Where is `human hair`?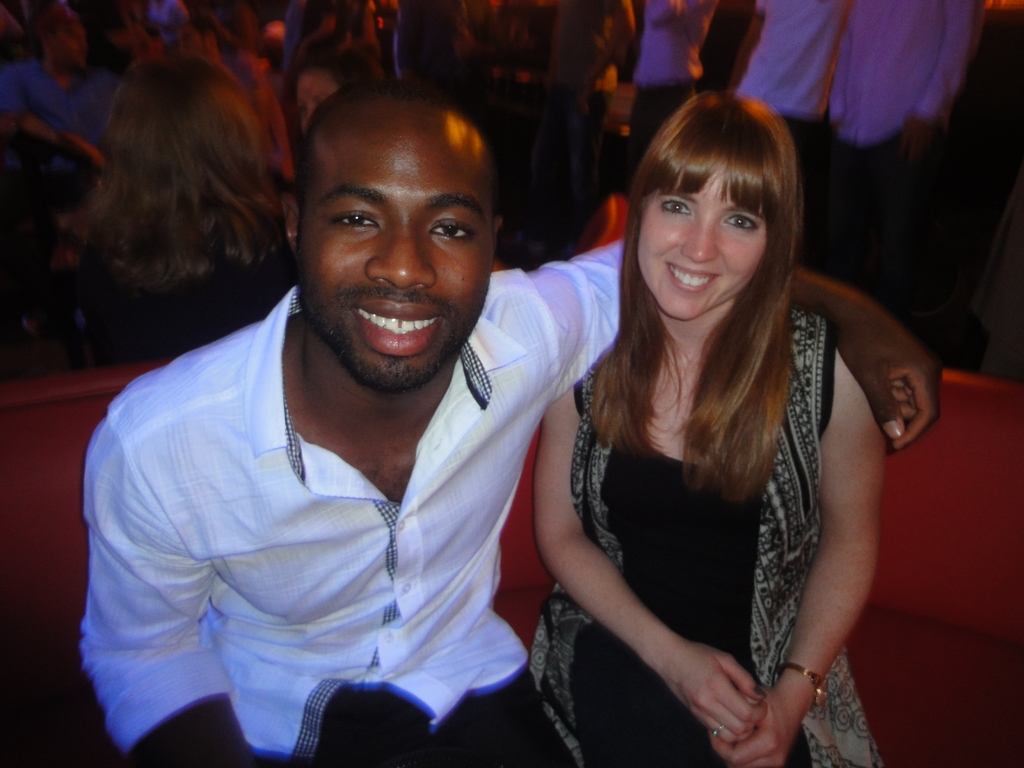
[x1=289, y1=45, x2=386, y2=83].
